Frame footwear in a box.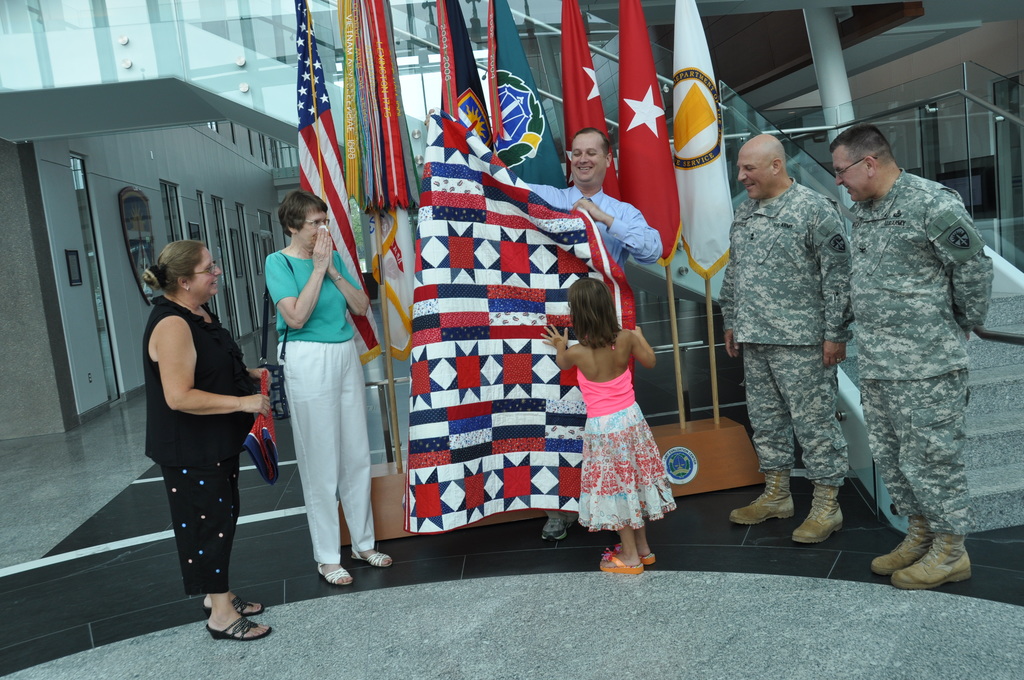
region(794, 478, 843, 543).
